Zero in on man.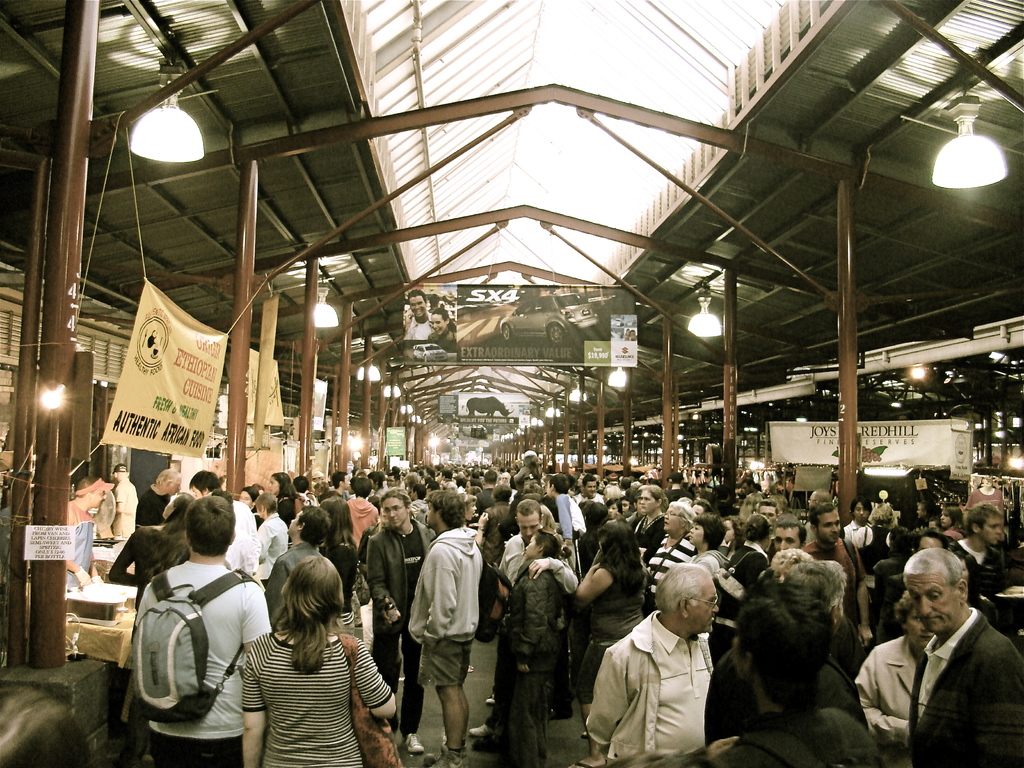
Zeroed in: rect(898, 545, 1023, 767).
